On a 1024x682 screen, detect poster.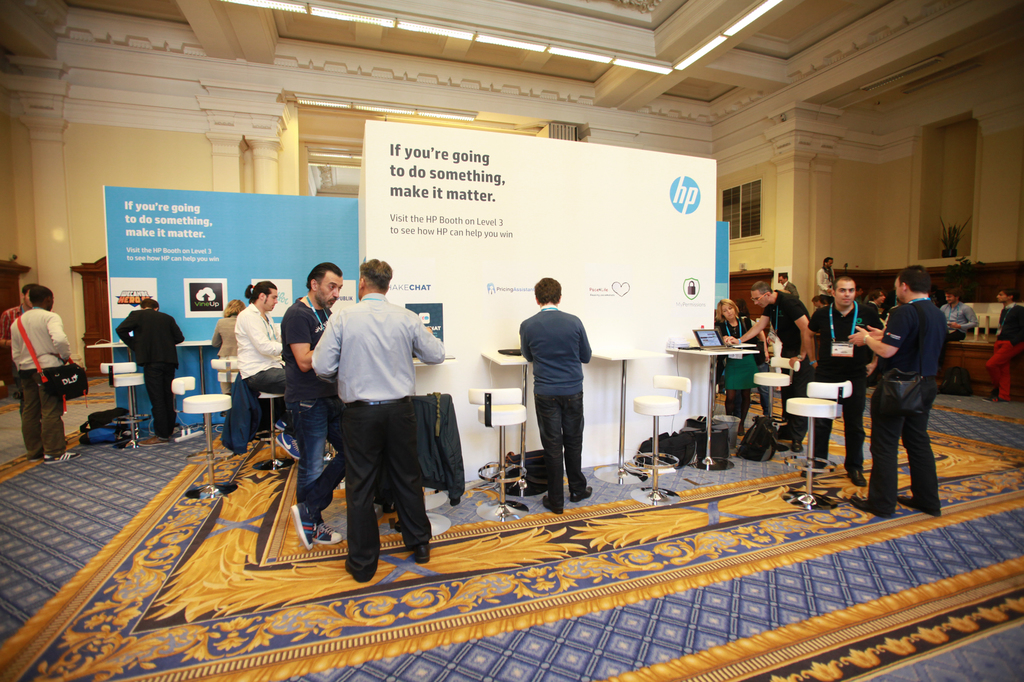
<box>363,120,719,487</box>.
